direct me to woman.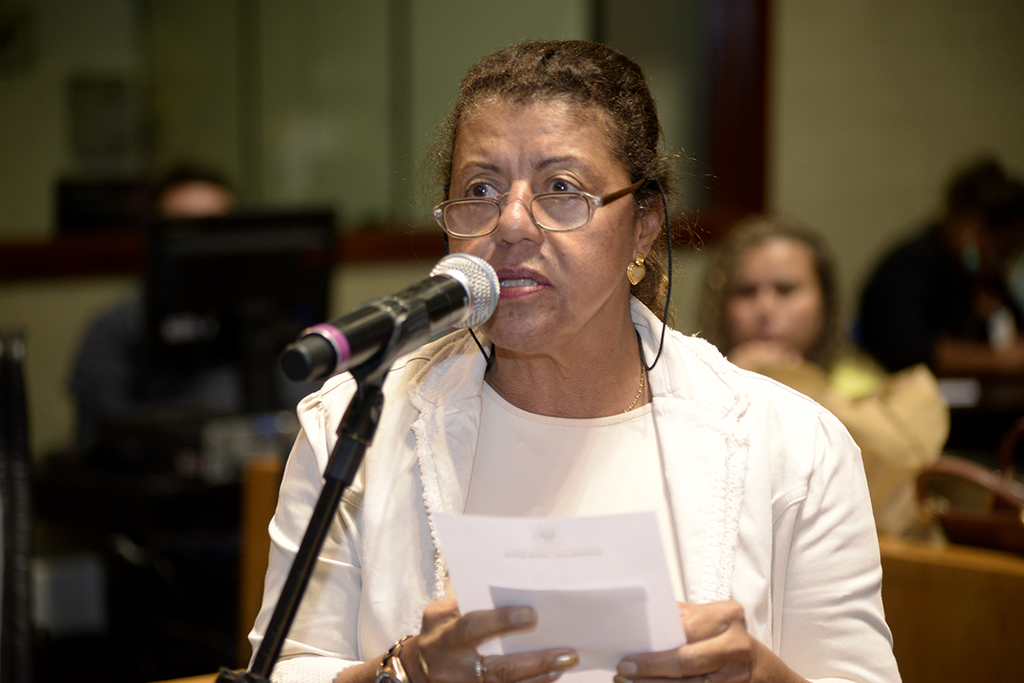
Direction: <box>693,217,943,550</box>.
